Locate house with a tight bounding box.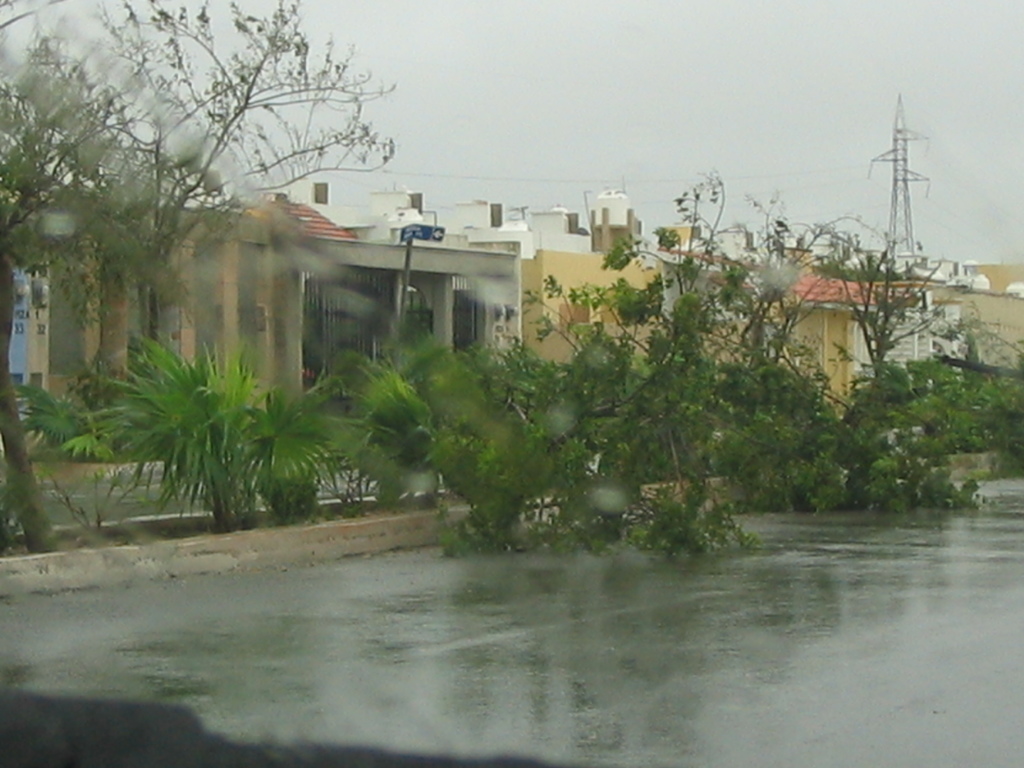
l=714, t=223, r=1023, b=408.
